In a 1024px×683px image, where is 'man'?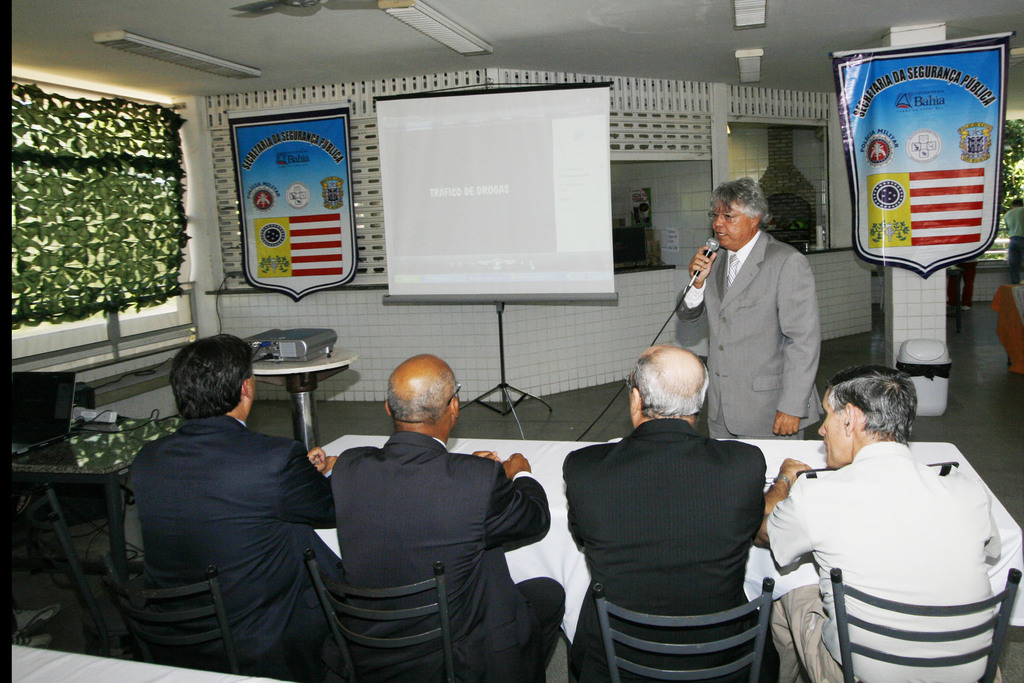
bbox=(332, 352, 565, 682).
